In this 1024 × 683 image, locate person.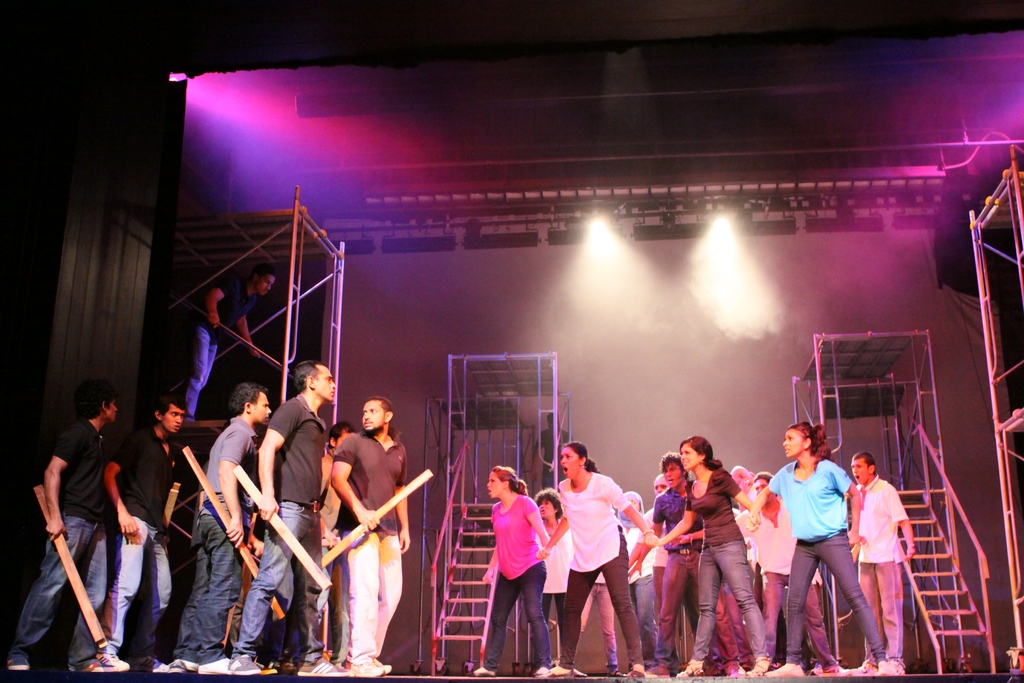
Bounding box: [328,397,412,682].
